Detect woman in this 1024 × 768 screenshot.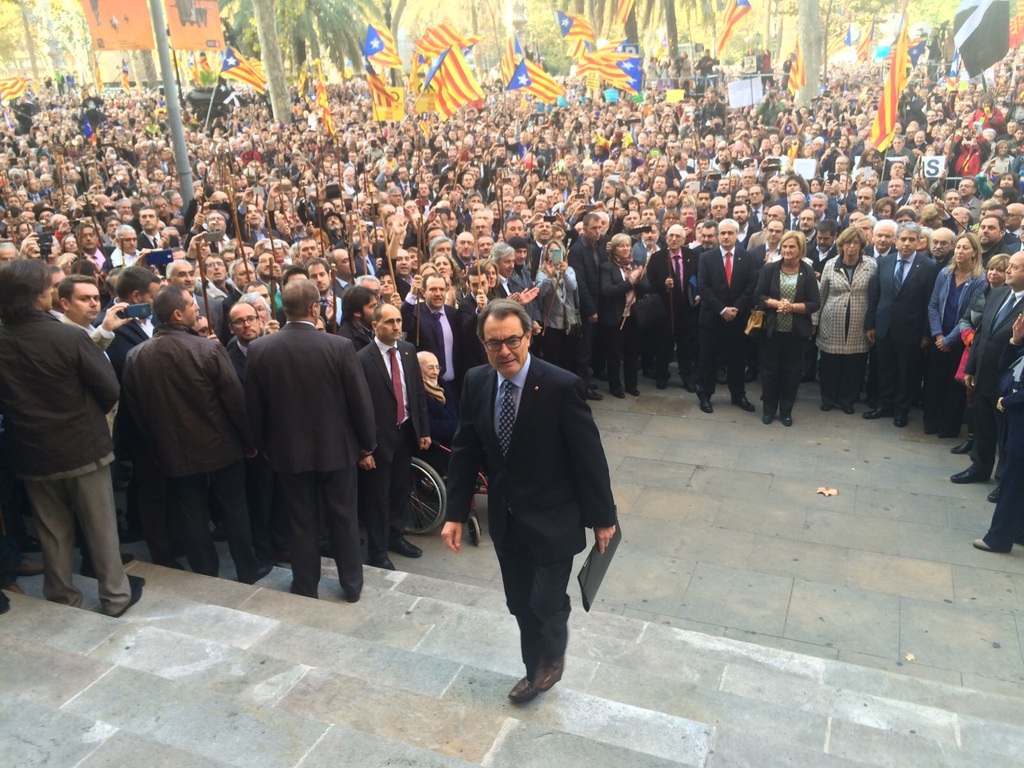
Detection: <region>801, 143, 817, 166</region>.
